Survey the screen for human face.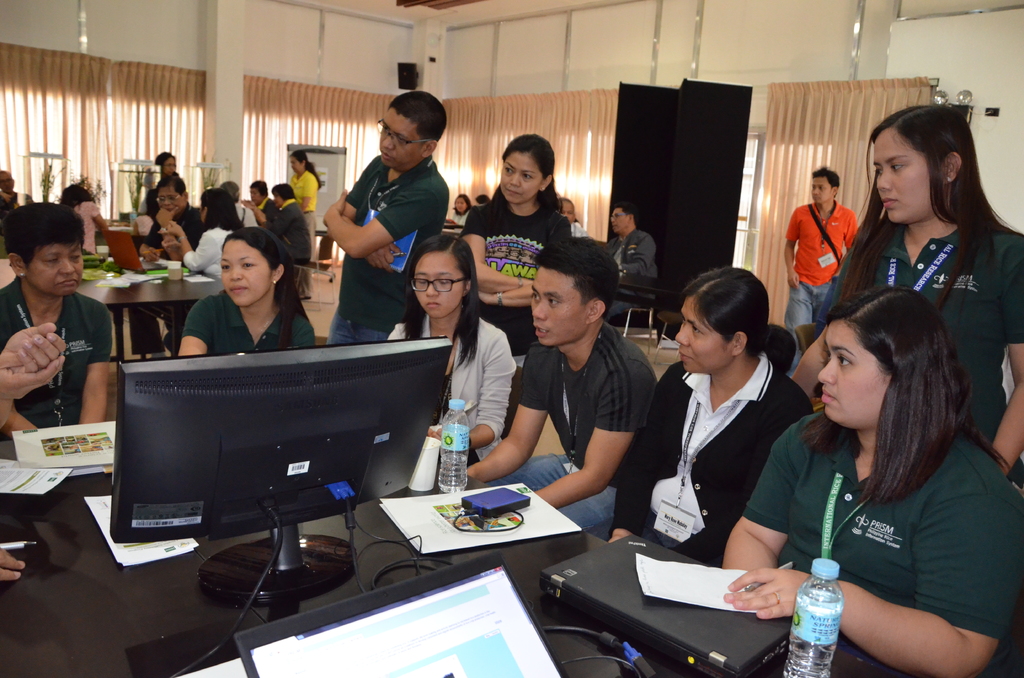
Survey found: (x1=609, y1=205, x2=635, y2=231).
